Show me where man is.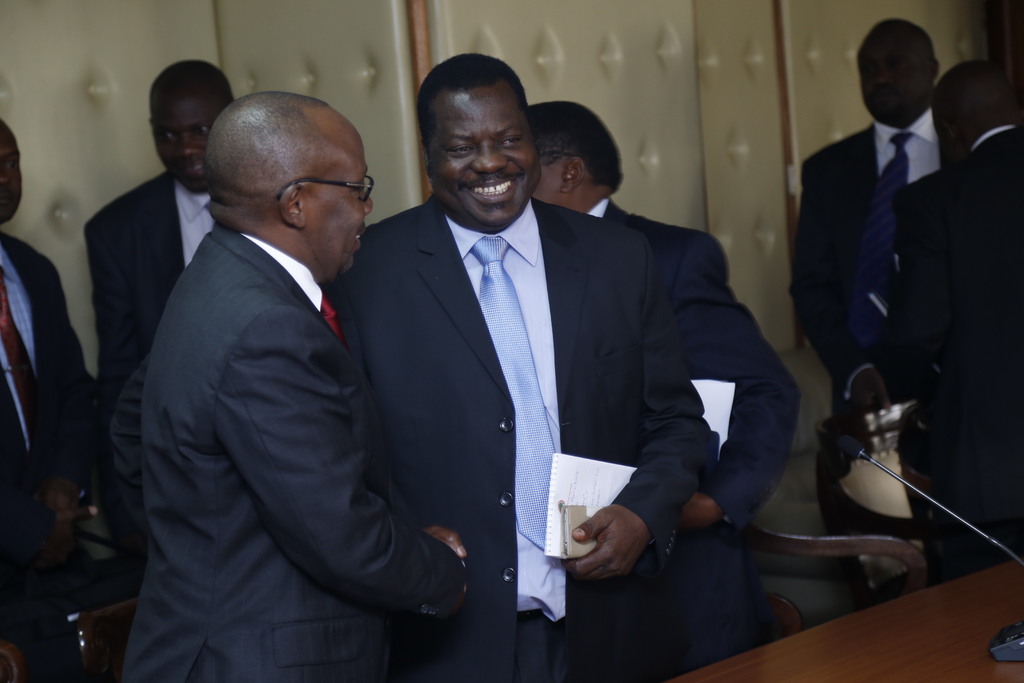
man is at 88, 56, 236, 556.
